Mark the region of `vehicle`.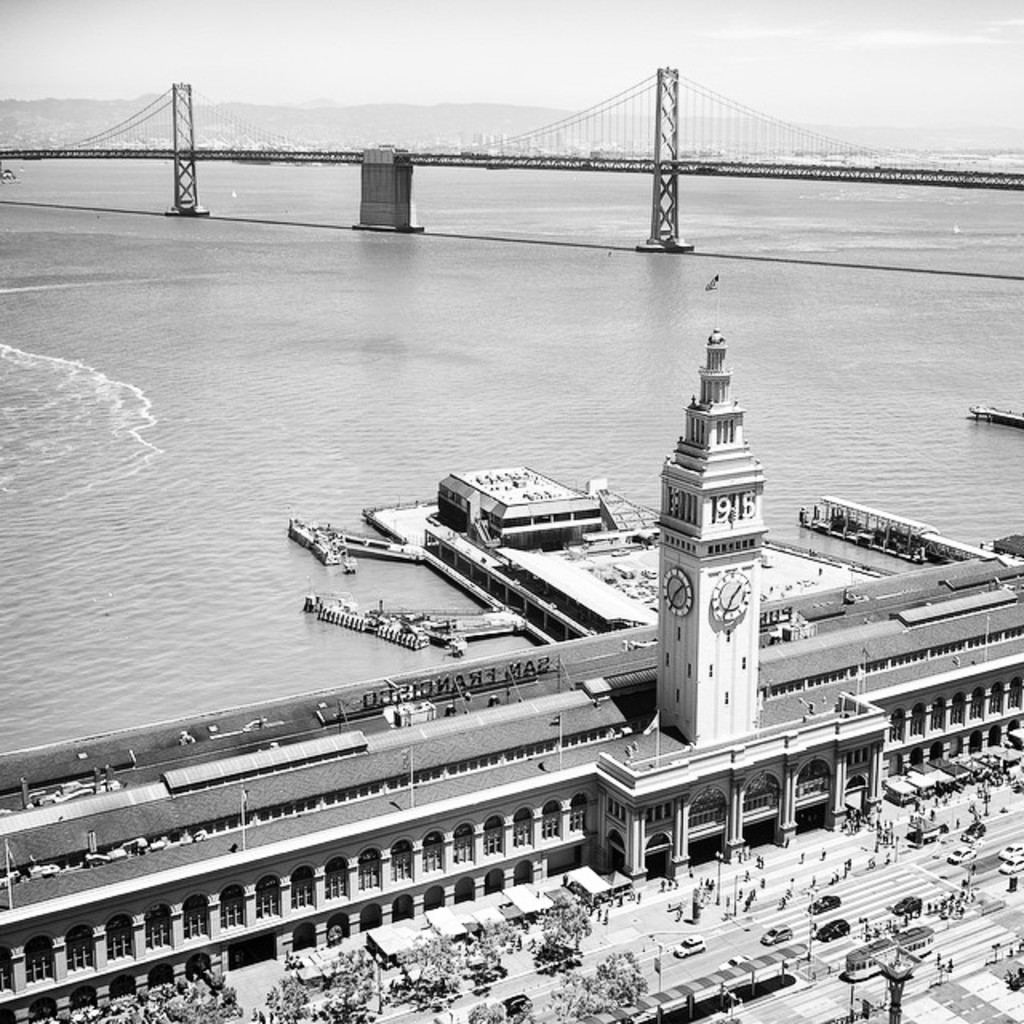
Region: [x1=970, y1=400, x2=1022, y2=430].
